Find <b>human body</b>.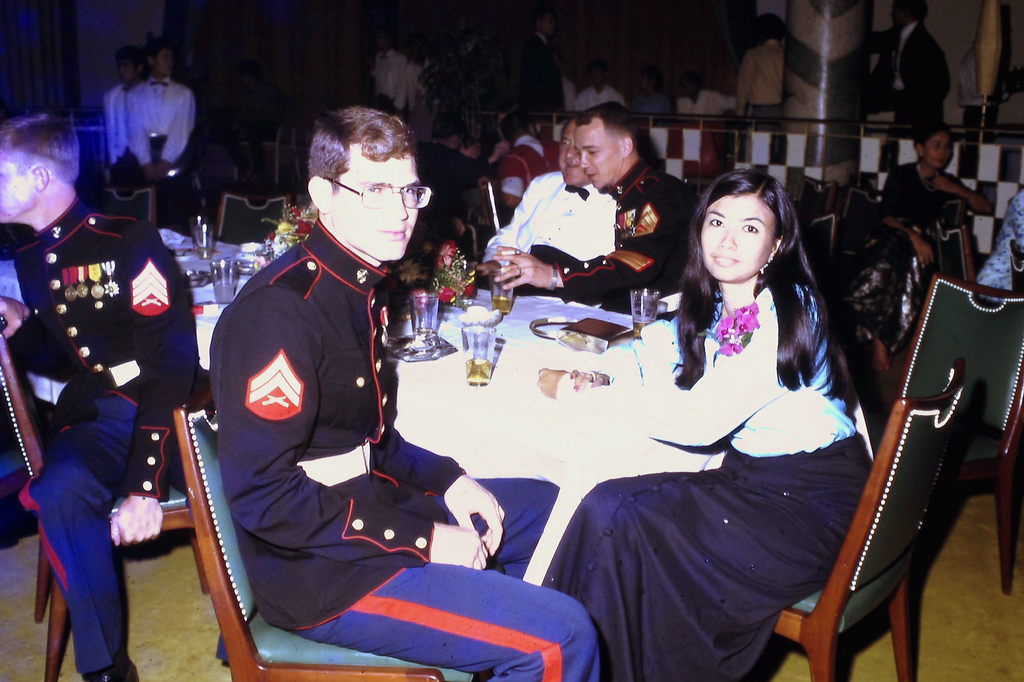
pyautogui.locateOnScreen(514, 32, 564, 108).
